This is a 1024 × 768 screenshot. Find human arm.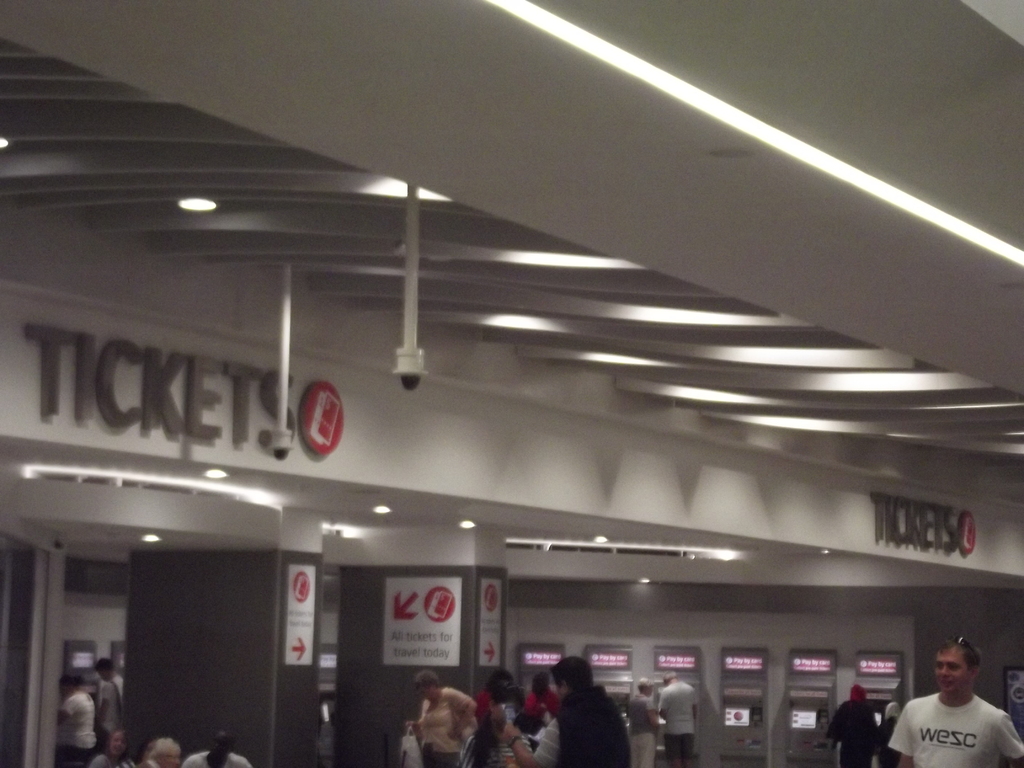
Bounding box: x1=884 y1=706 x2=916 y2=767.
